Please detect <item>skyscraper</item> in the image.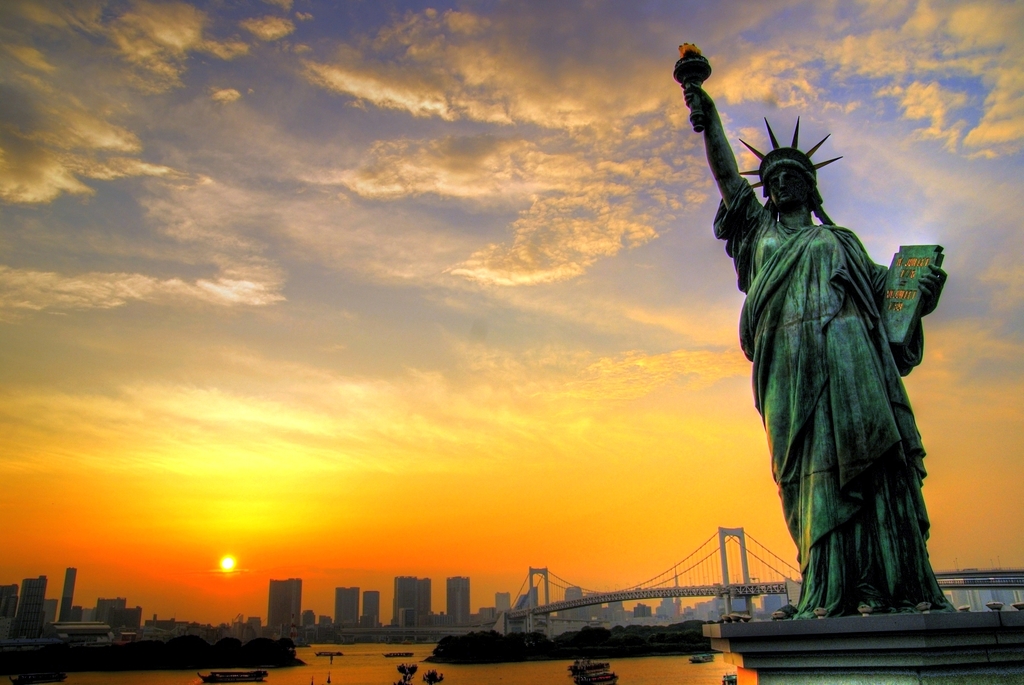
rect(337, 588, 362, 631).
